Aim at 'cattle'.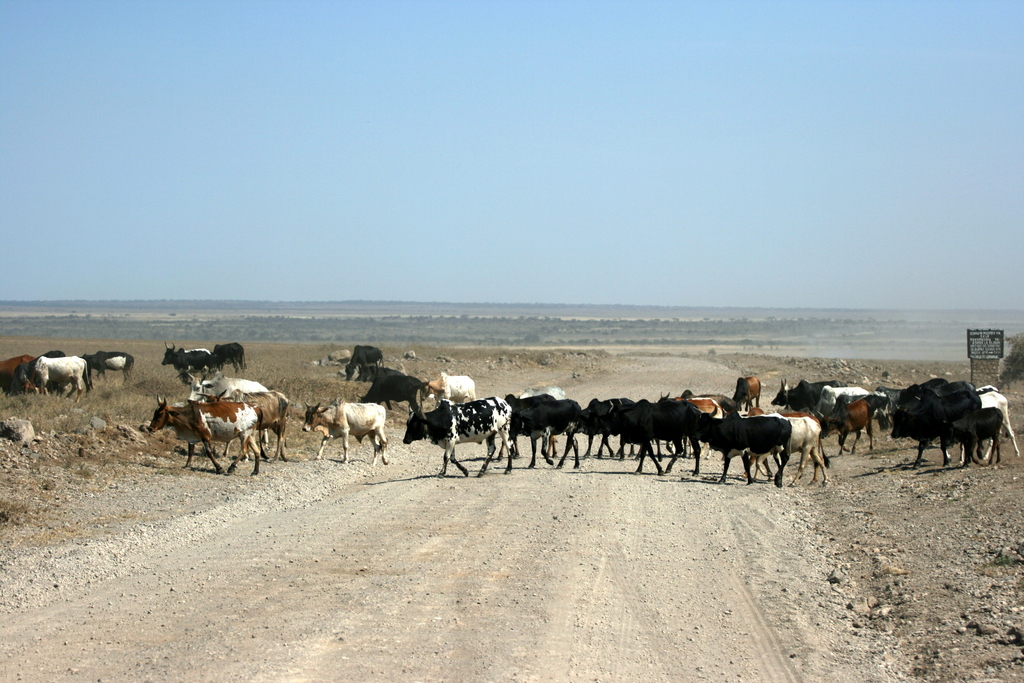
Aimed at pyautogui.locateOnScreen(153, 401, 262, 477).
